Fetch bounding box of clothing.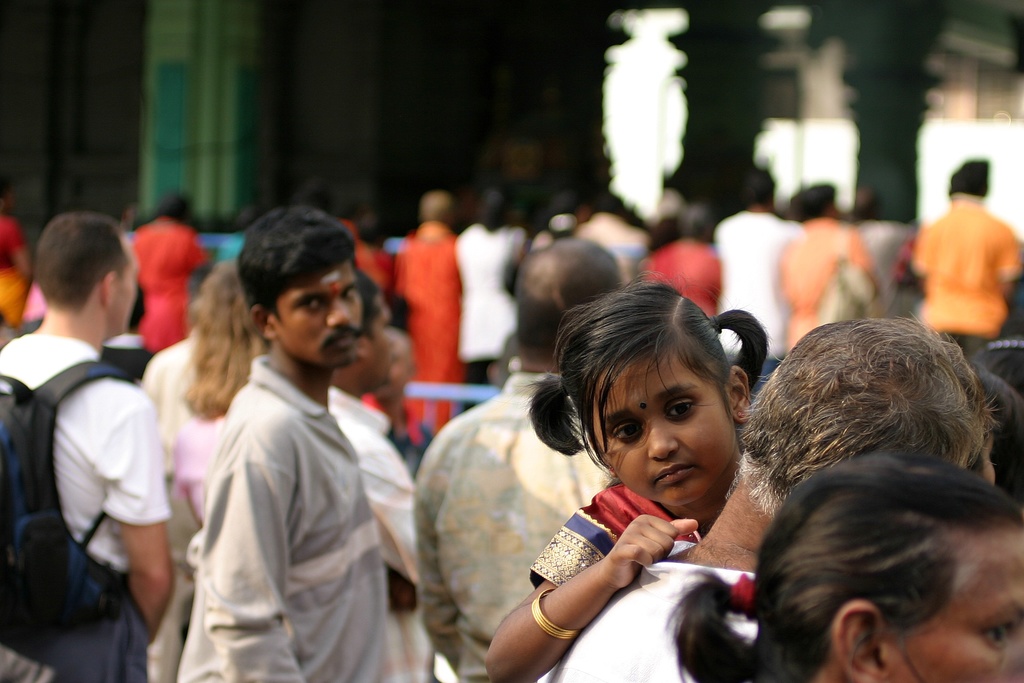
Bbox: detection(532, 480, 706, 575).
